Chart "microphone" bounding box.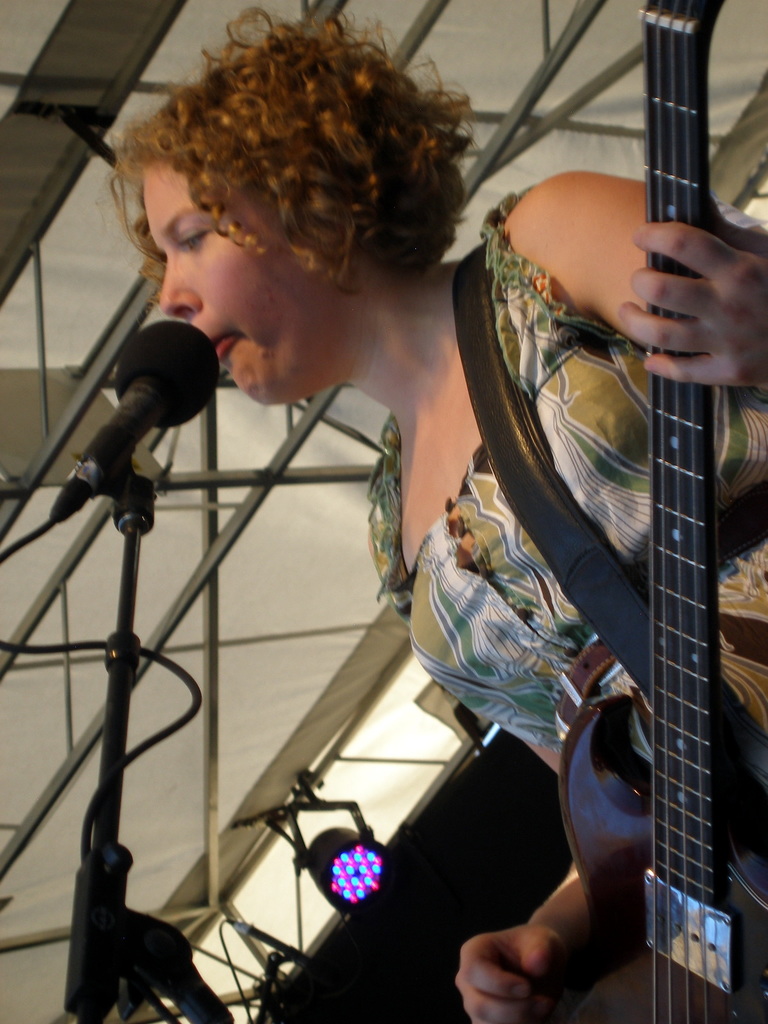
Charted: crop(51, 307, 229, 494).
